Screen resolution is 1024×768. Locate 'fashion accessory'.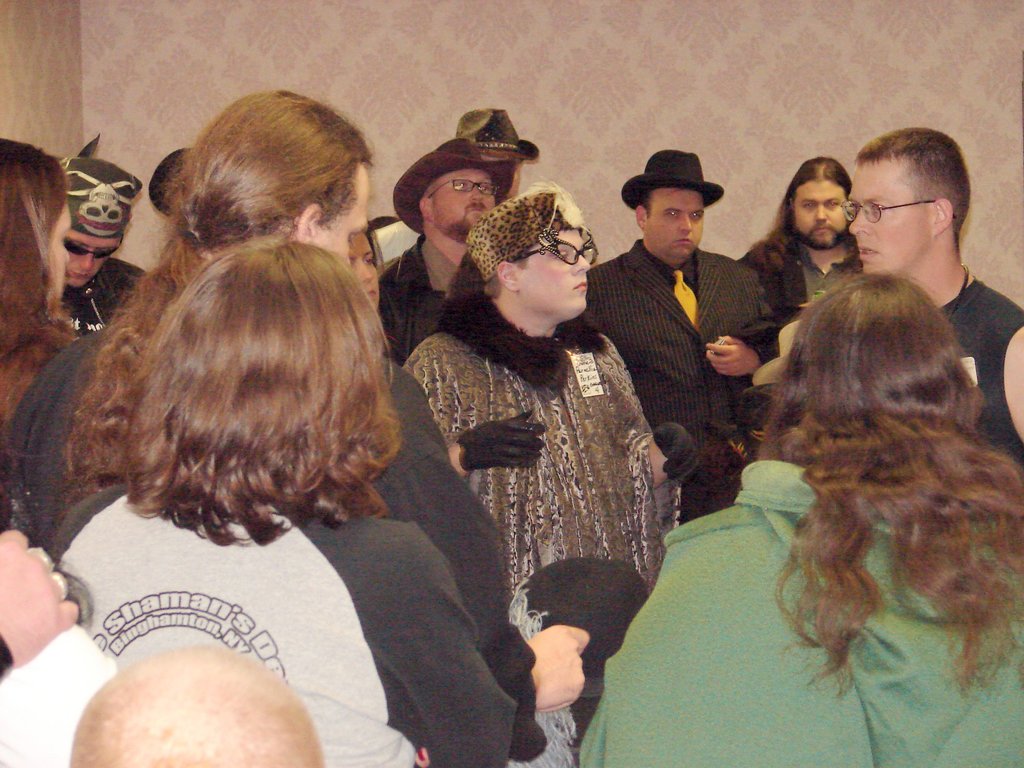
Rect(465, 182, 586, 282).
